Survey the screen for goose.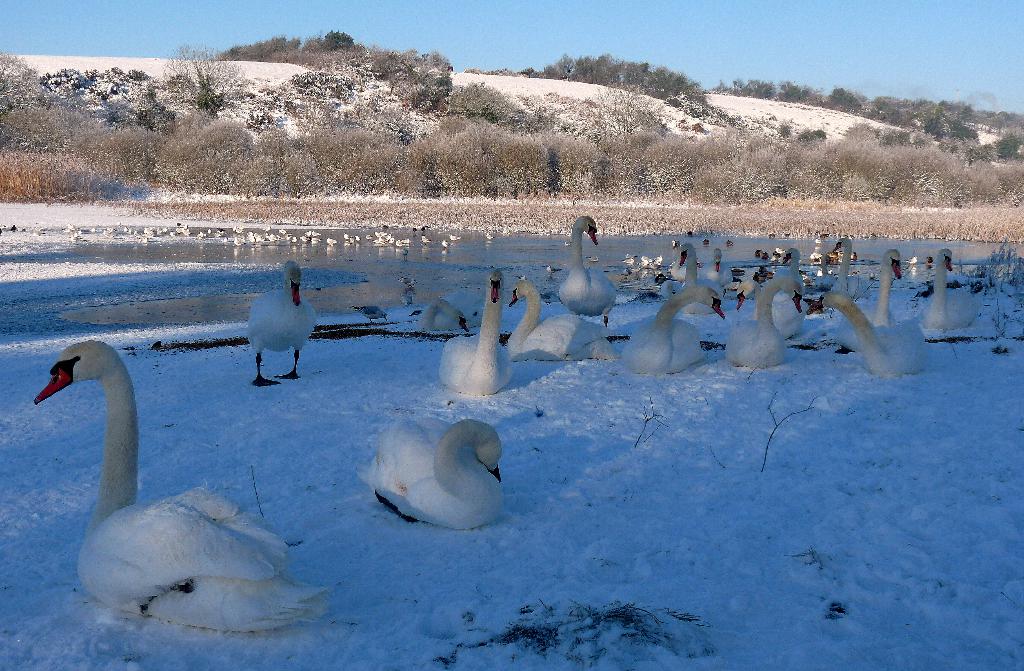
Survey found: region(31, 332, 314, 637).
